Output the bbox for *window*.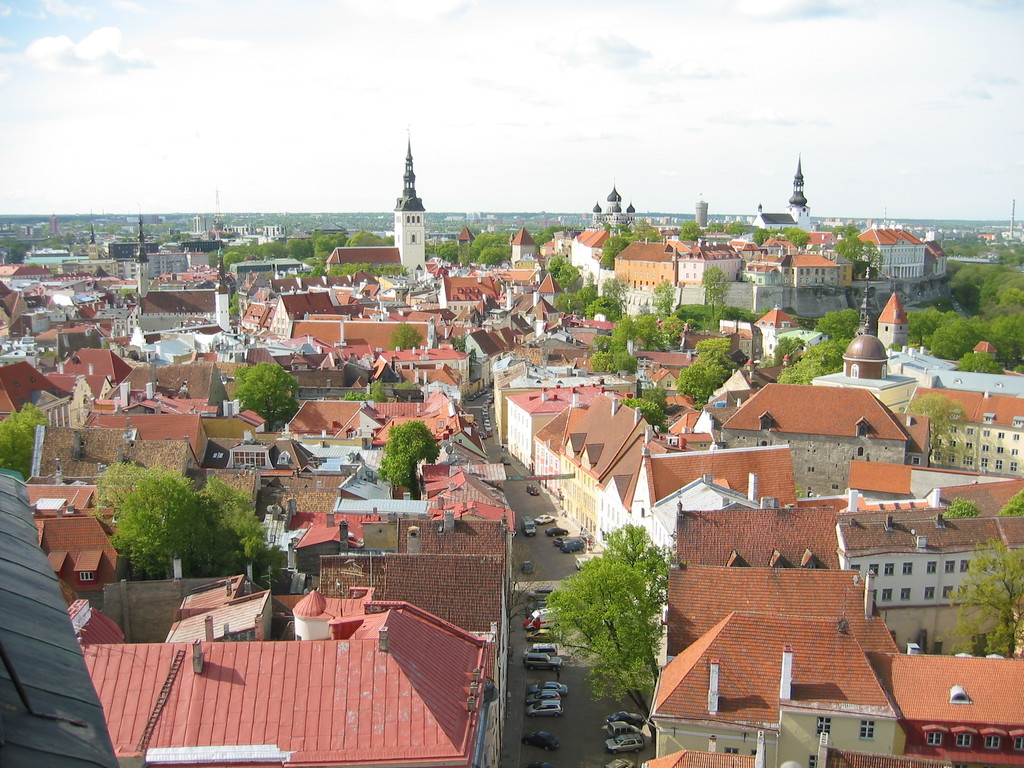
box(1011, 434, 1019, 440).
